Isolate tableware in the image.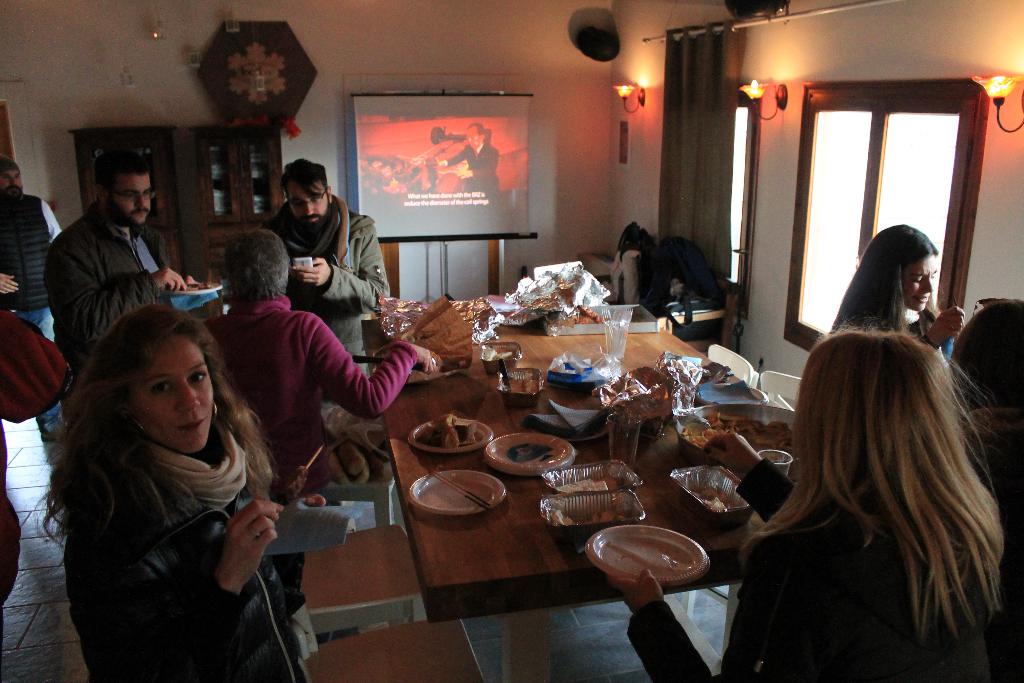
Isolated region: select_region(409, 417, 488, 451).
